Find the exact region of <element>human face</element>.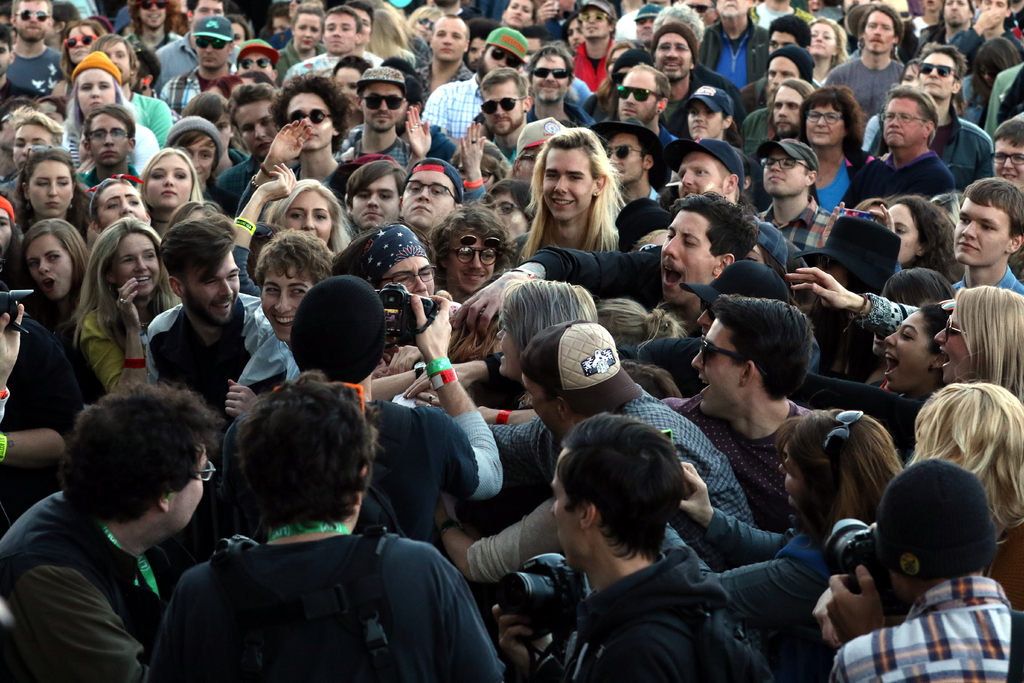
Exact region: Rect(769, 57, 800, 93).
